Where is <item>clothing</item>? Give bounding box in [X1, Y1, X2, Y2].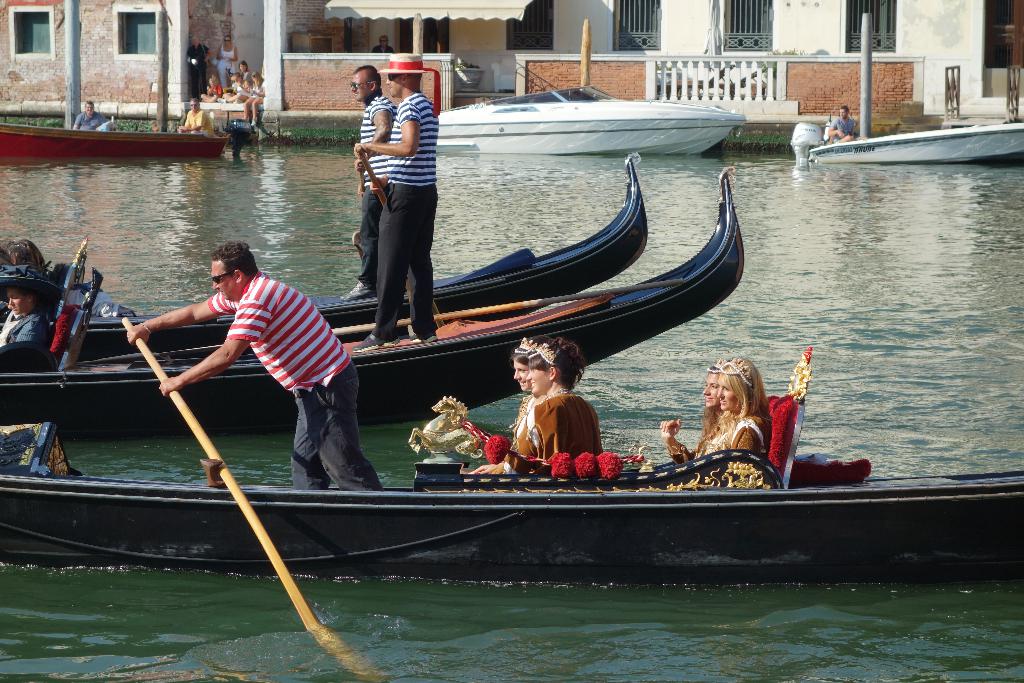
[212, 272, 350, 386].
